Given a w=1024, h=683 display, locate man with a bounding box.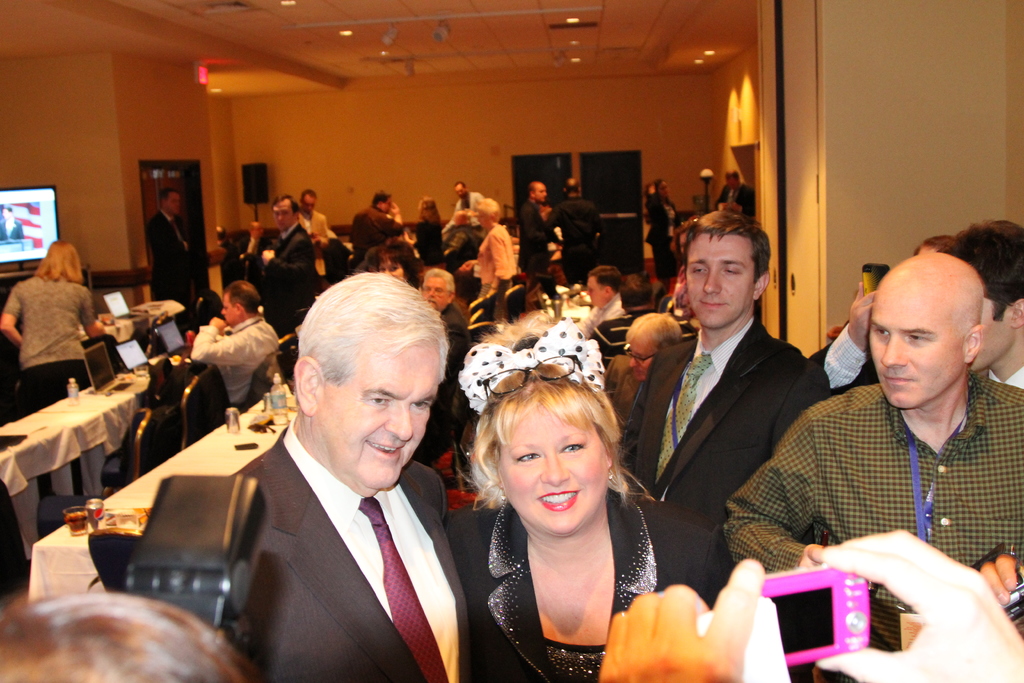
Located: region(719, 168, 758, 222).
